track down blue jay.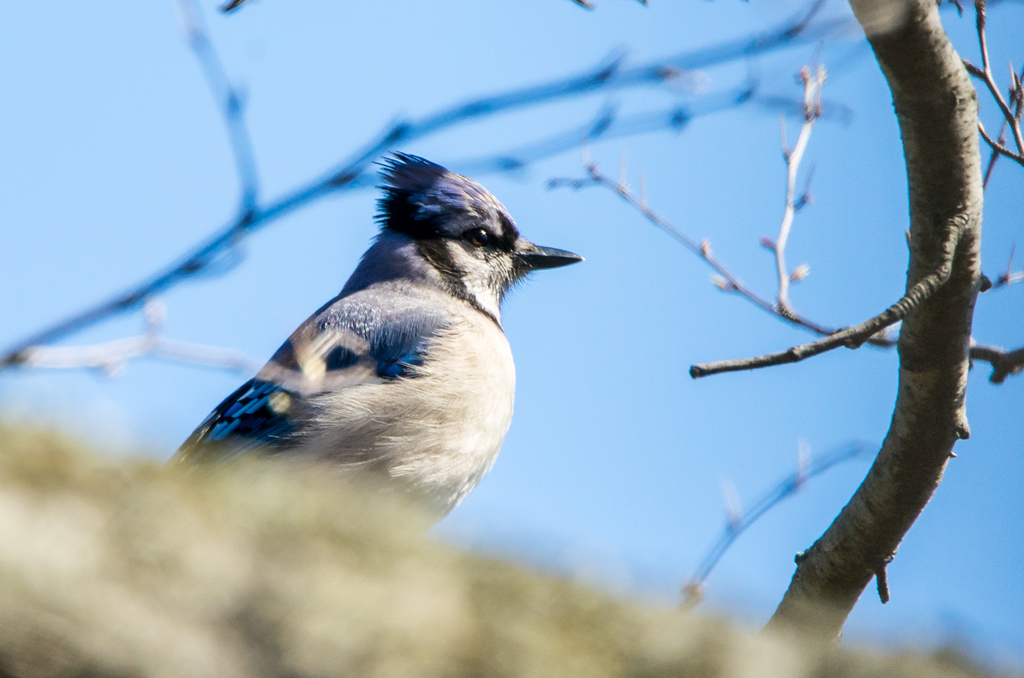
Tracked to 159, 147, 586, 533.
